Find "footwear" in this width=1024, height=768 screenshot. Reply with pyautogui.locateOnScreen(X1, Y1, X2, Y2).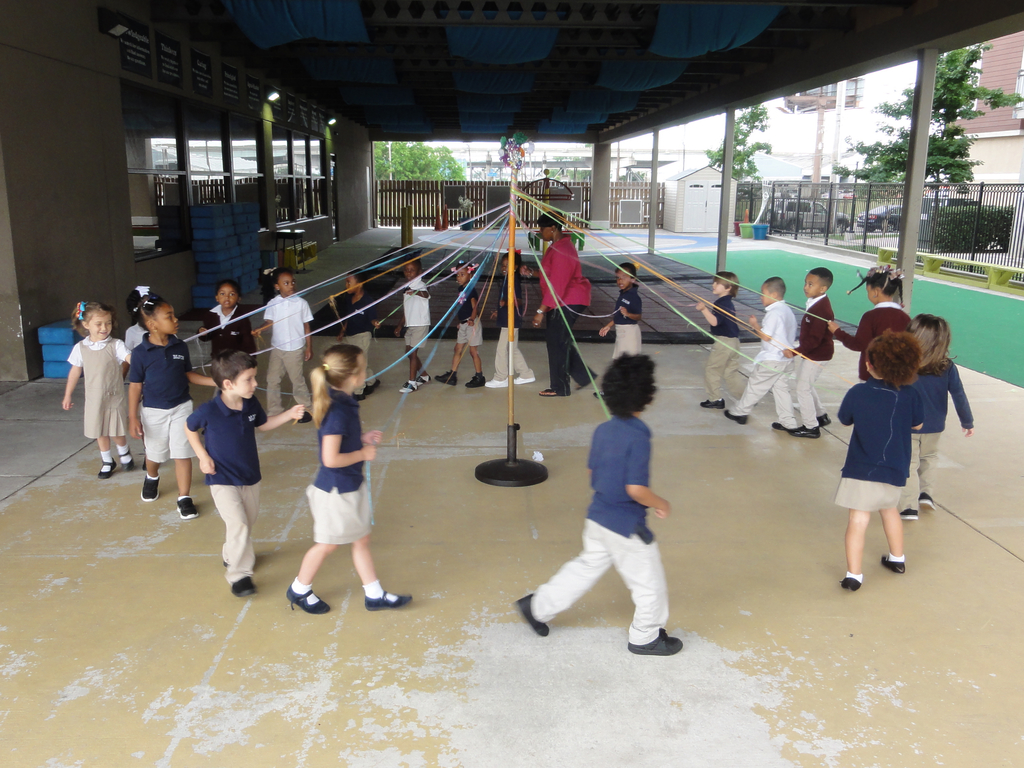
pyautogui.locateOnScreen(882, 552, 904, 572).
